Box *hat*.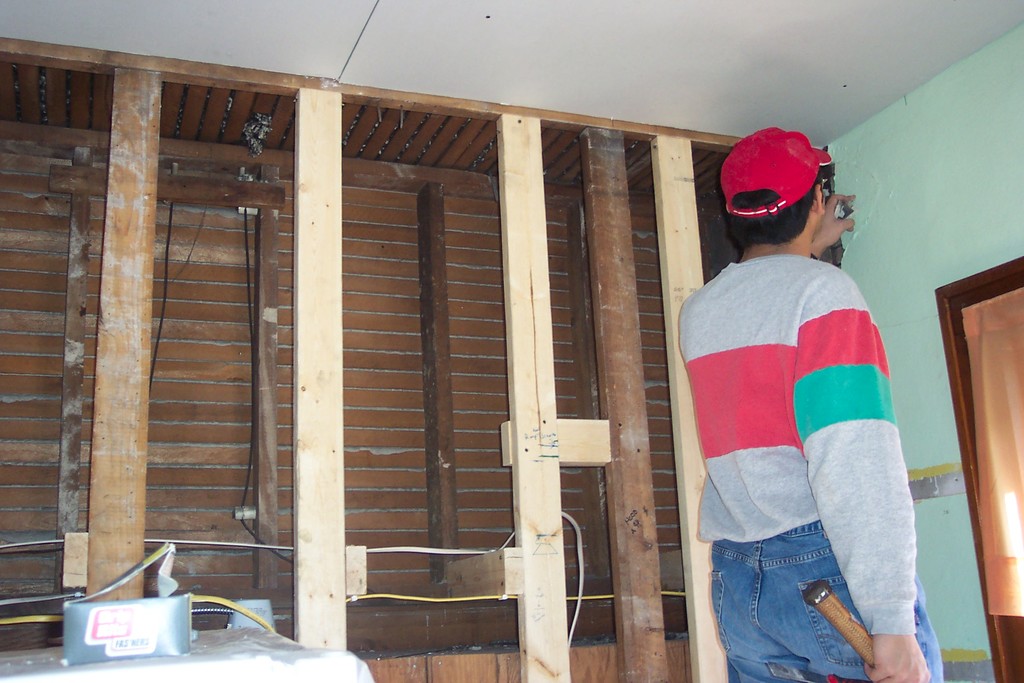
[left=720, top=124, right=834, bottom=222].
